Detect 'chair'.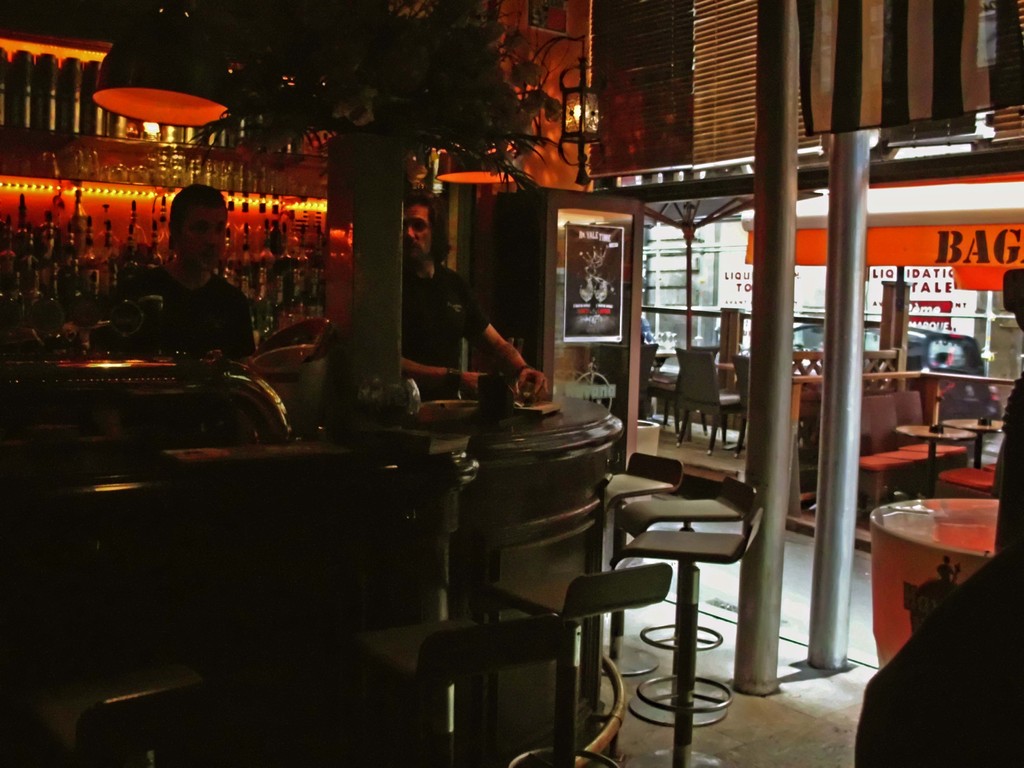
Detected at <box>938,444,1005,500</box>.
